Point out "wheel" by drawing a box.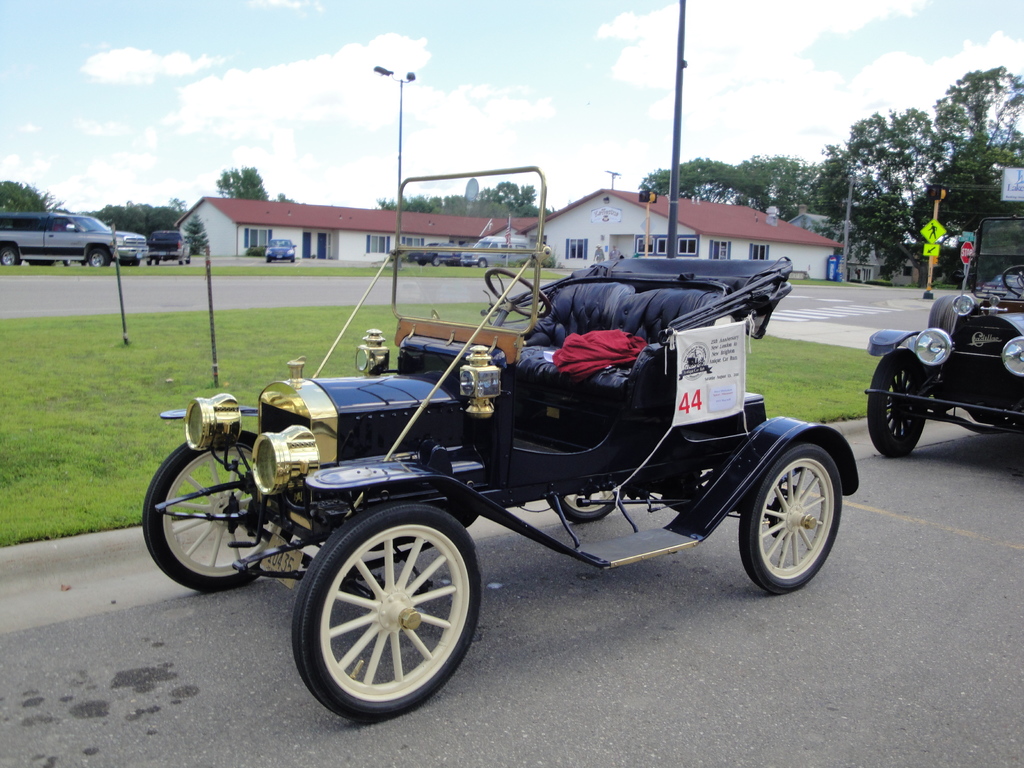
bbox=[63, 259, 72, 265].
